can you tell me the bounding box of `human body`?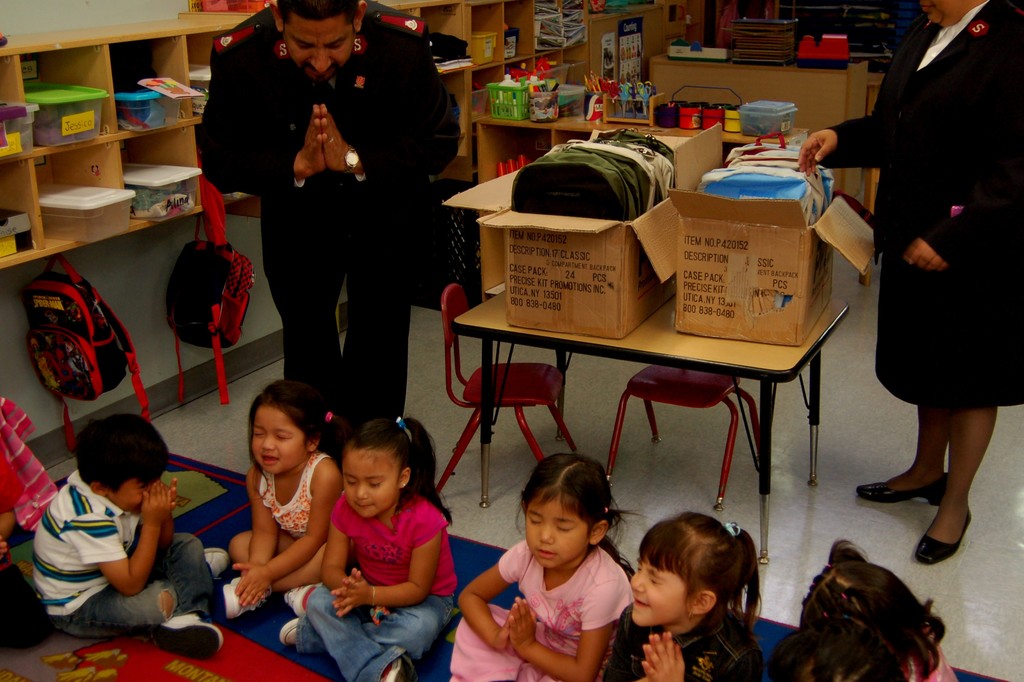
30,472,232,667.
